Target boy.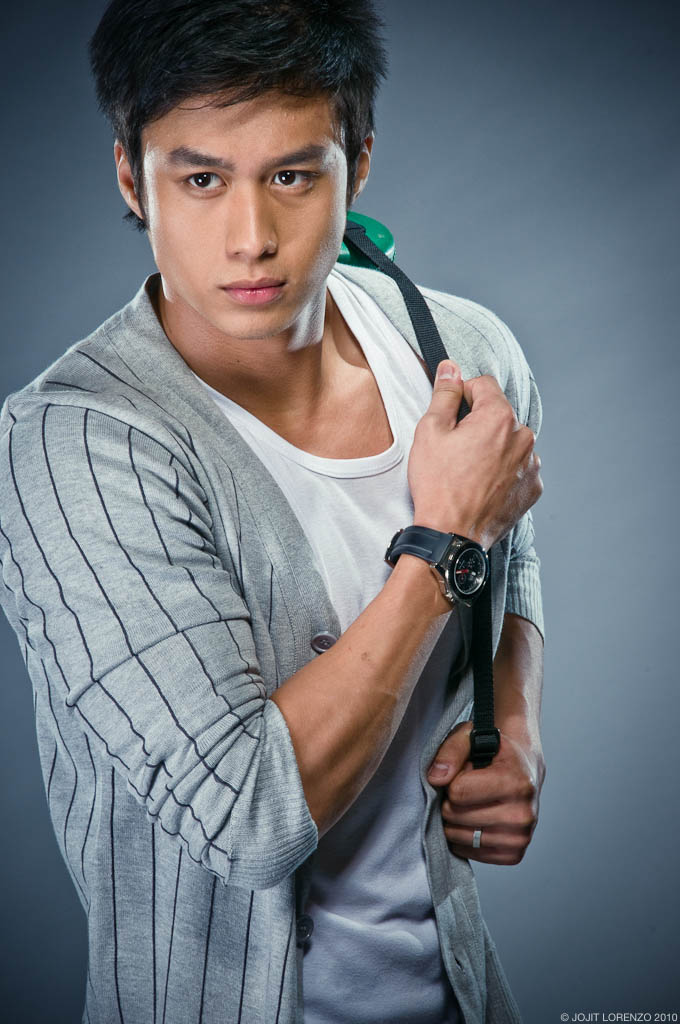
Target region: locate(0, 0, 549, 1023).
